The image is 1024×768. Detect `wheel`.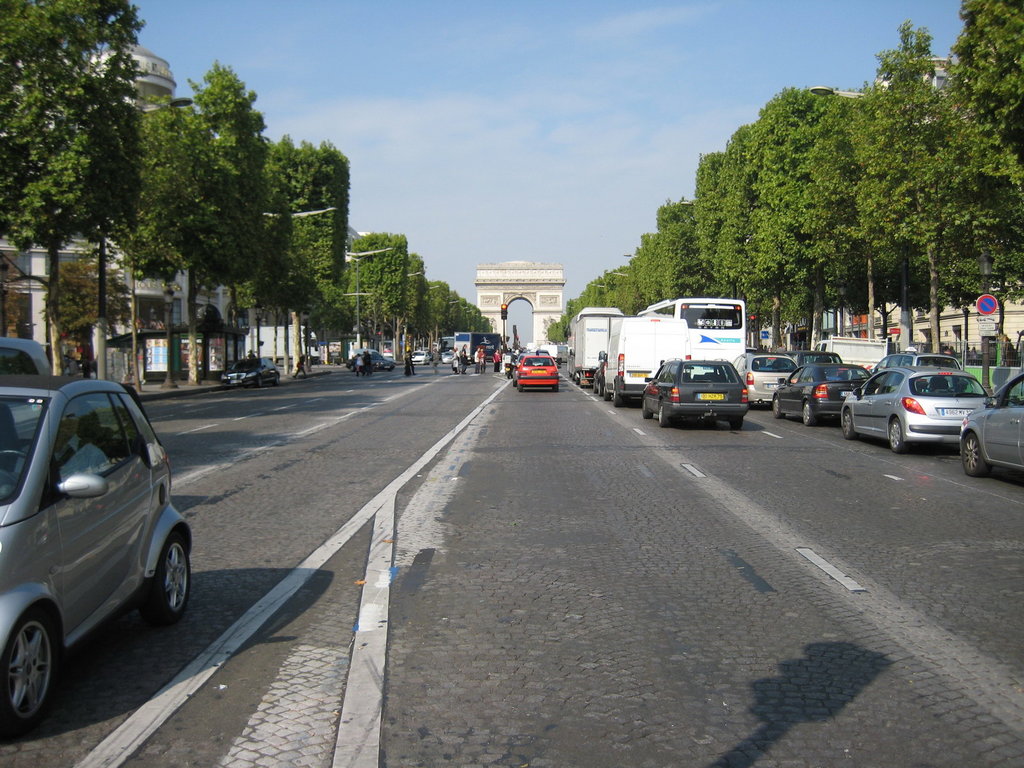
Detection: {"left": 0, "top": 610, "right": 67, "bottom": 725}.
